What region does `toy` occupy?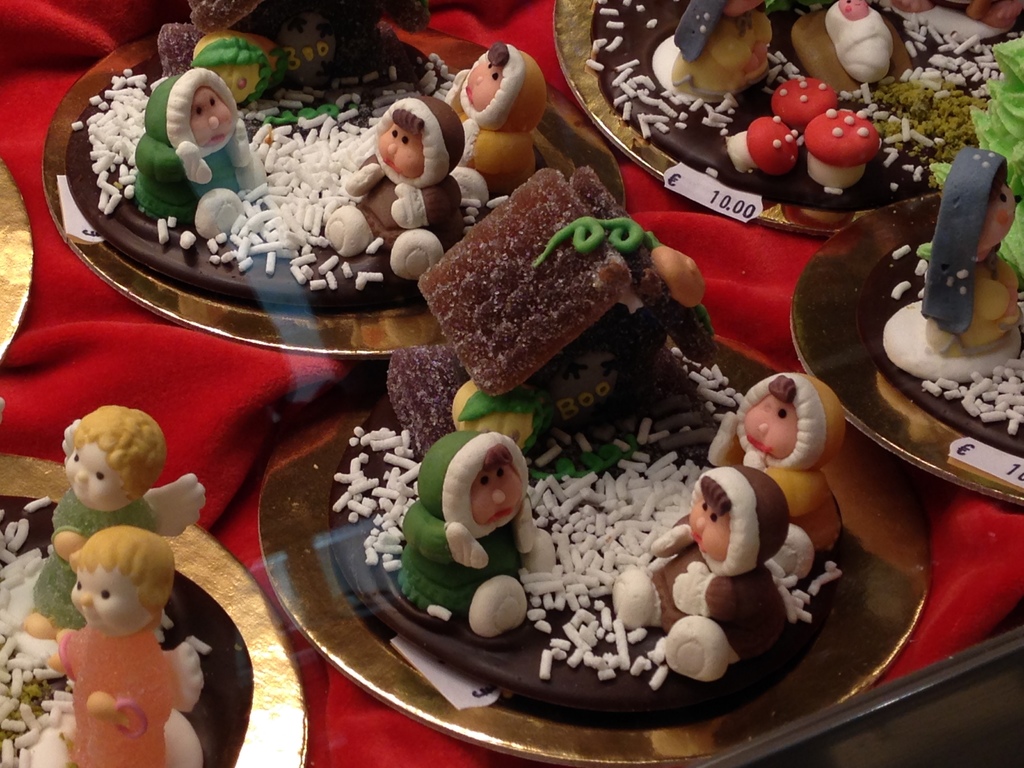
left=804, top=108, right=886, bottom=200.
